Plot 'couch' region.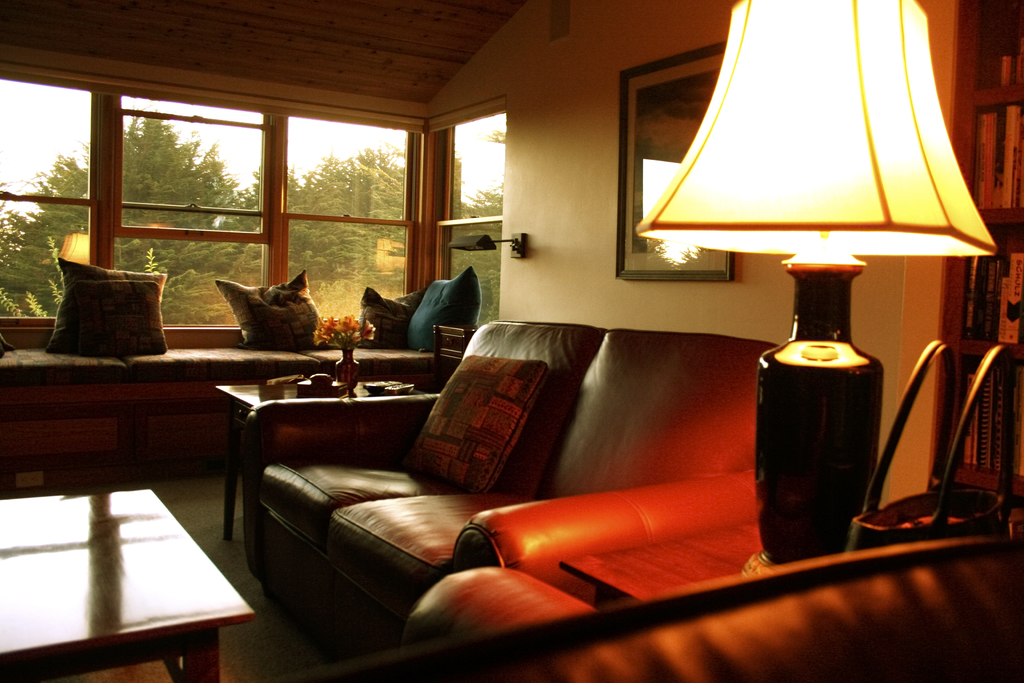
Plotted at {"x1": 273, "y1": 291, "x2": 734, "y2": 636}.
